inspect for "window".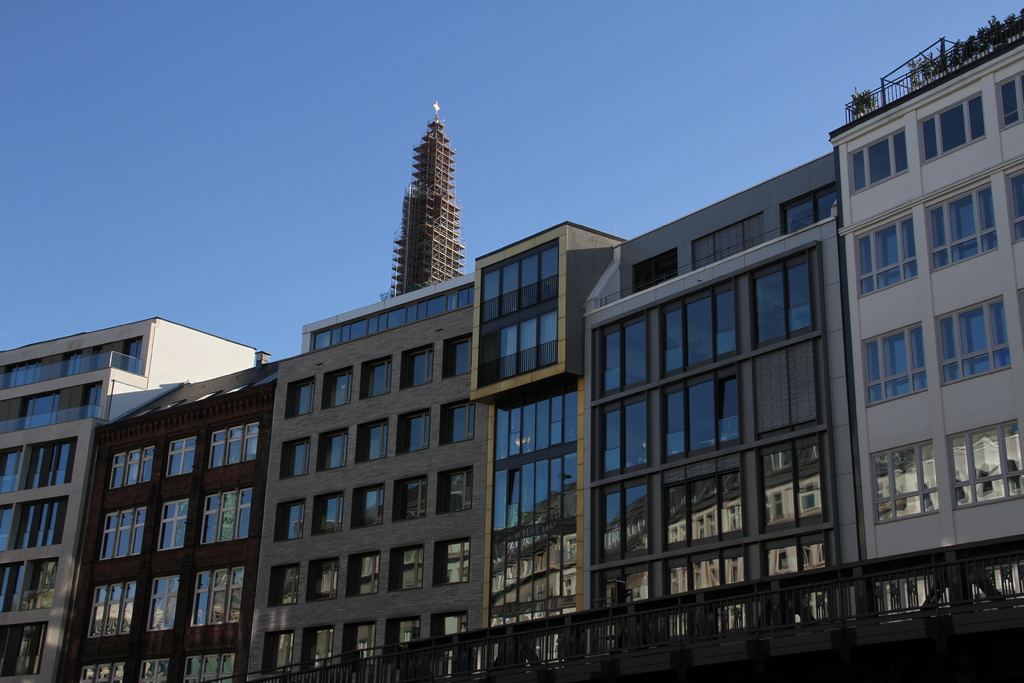
Inspection: 597:311:643:392.
